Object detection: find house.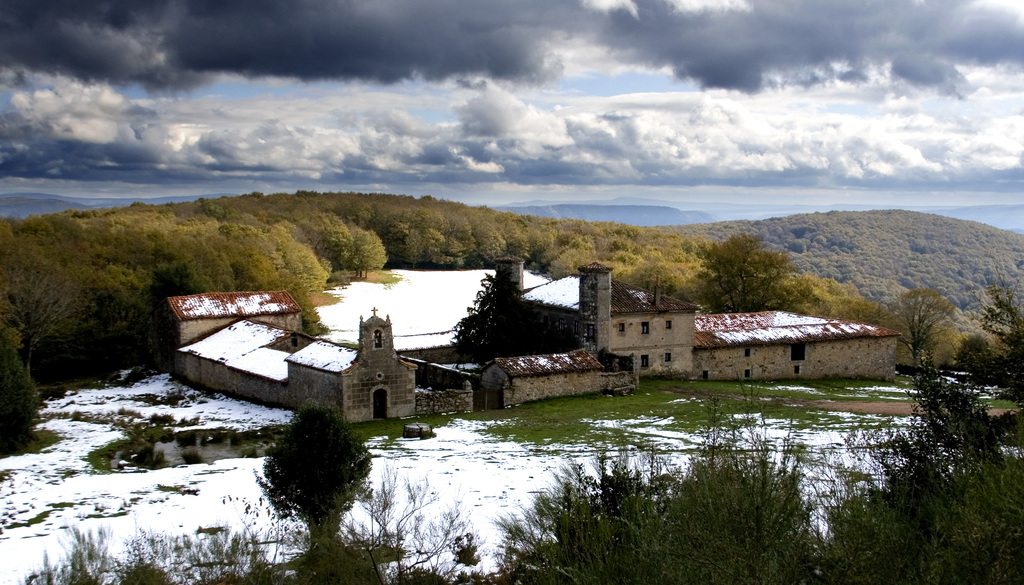
bbox(177, 307, 419, 421).
